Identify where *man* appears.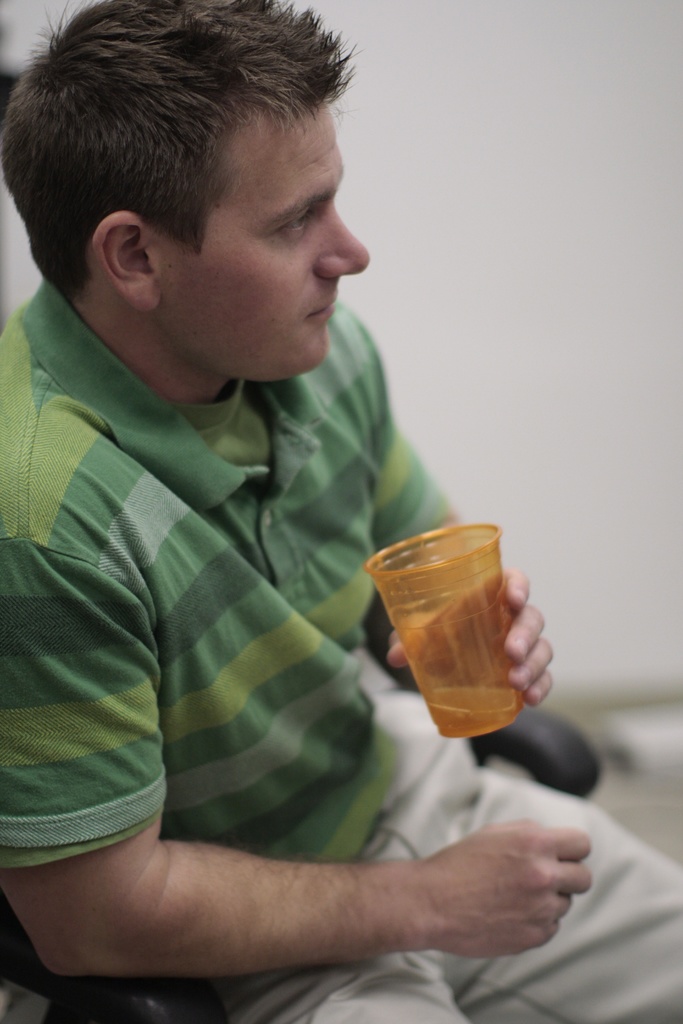
Appears at 0/0/682/1022.
